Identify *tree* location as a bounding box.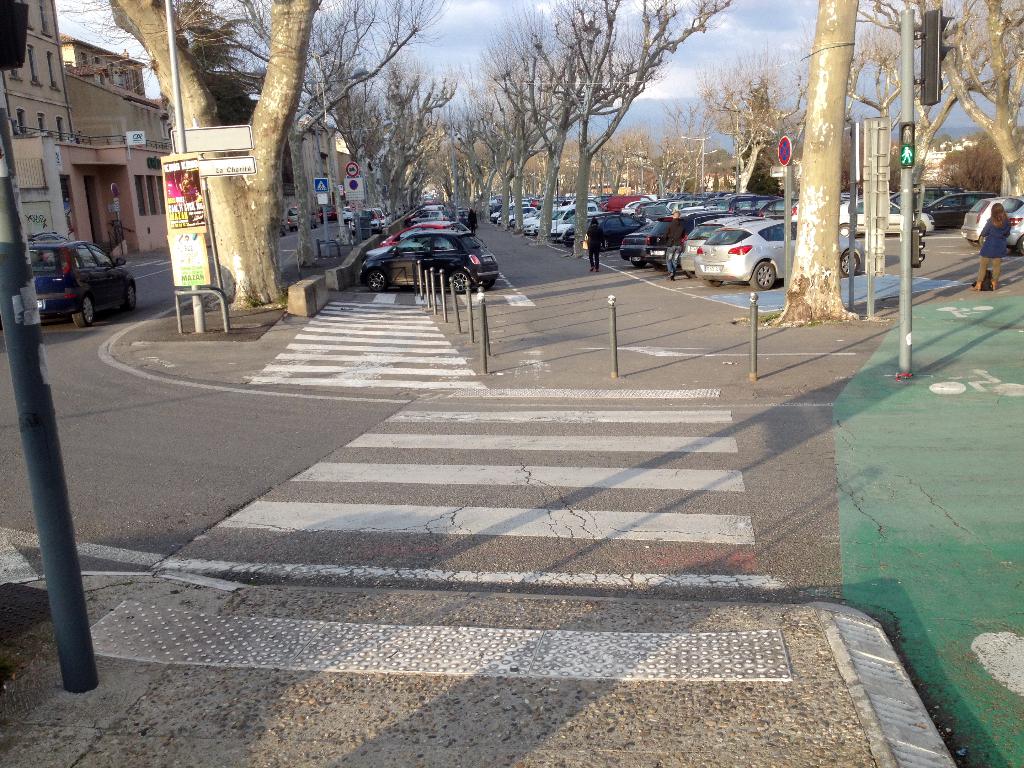
box=[765, 0, 865, 323].
